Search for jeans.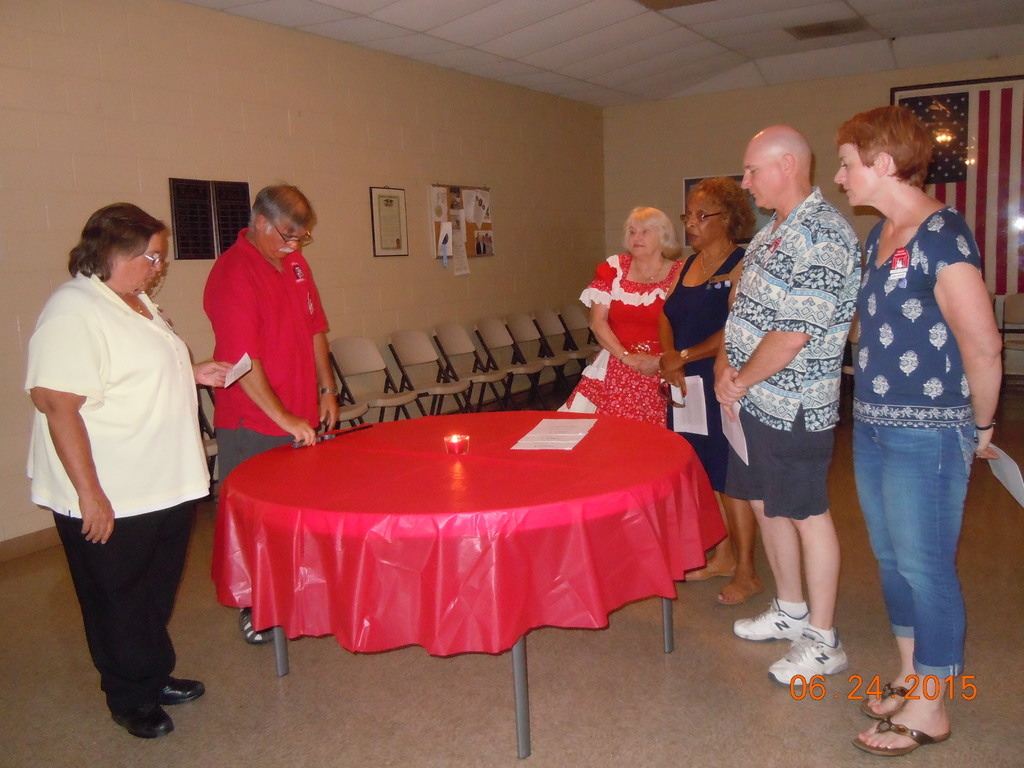
Found at crop(862, 399, 991, 707).
